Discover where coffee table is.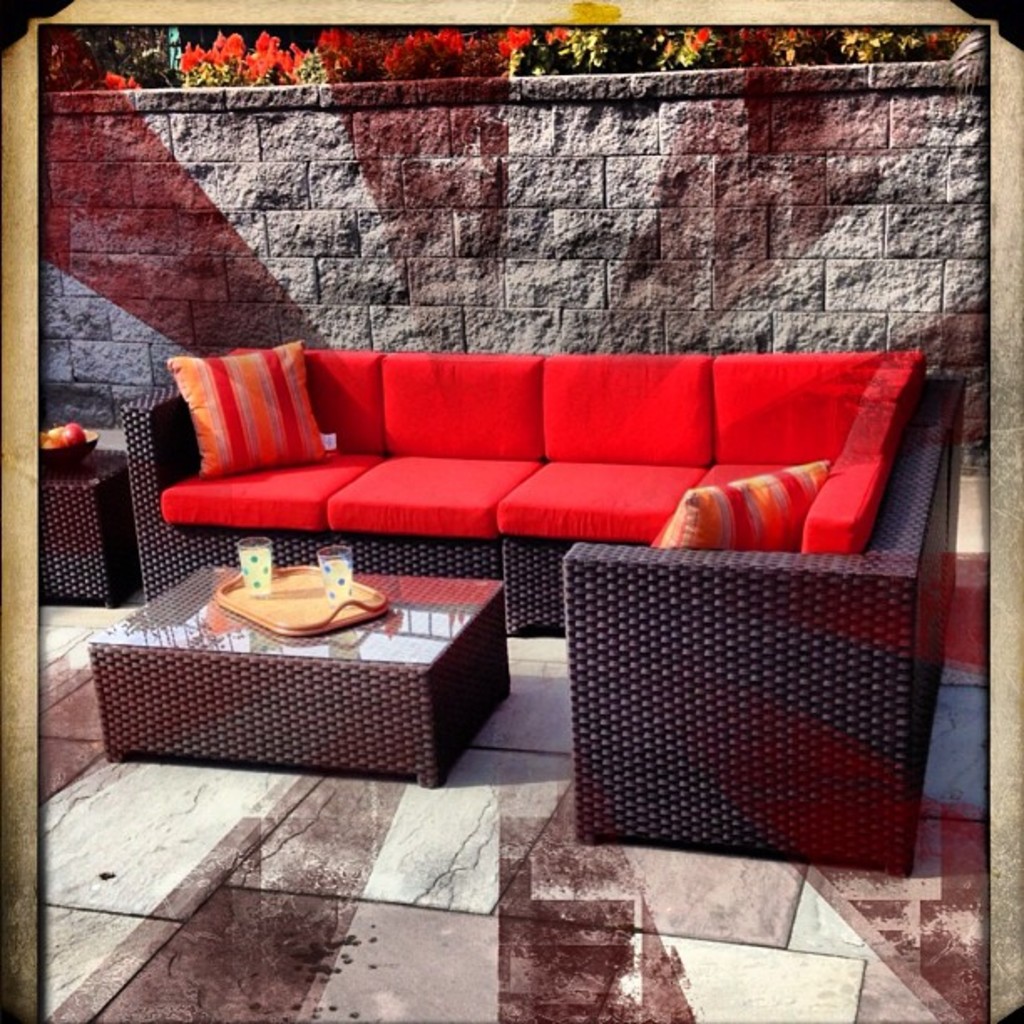
Discovered at 89 562 509 790.
